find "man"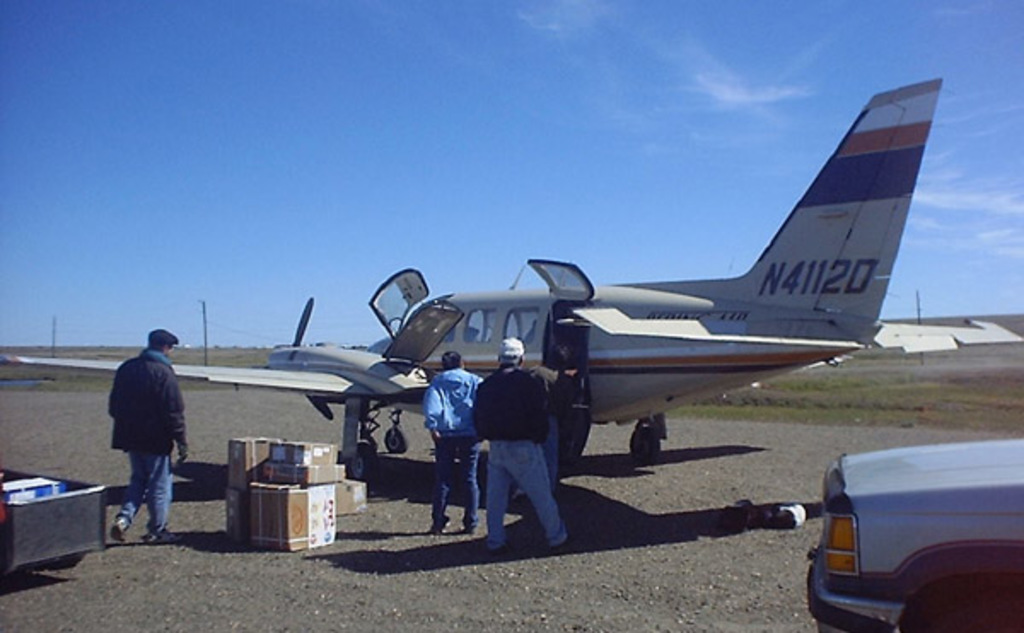
left=99, top=326, right=188, bottom=551
